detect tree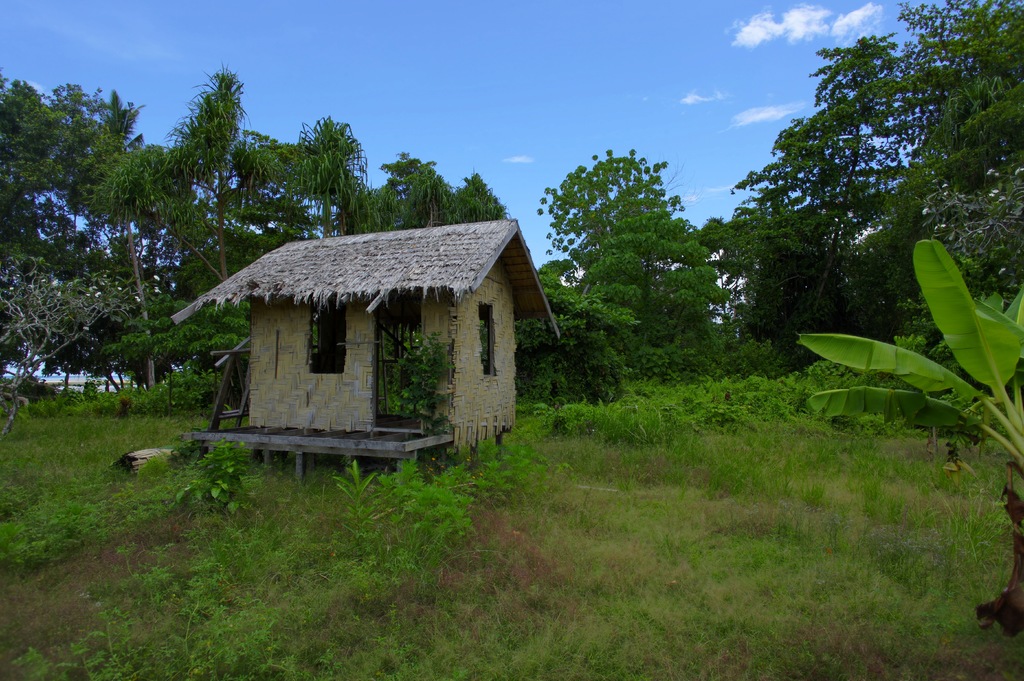
[x1=234, y1=109, x2=528, y2=258]
